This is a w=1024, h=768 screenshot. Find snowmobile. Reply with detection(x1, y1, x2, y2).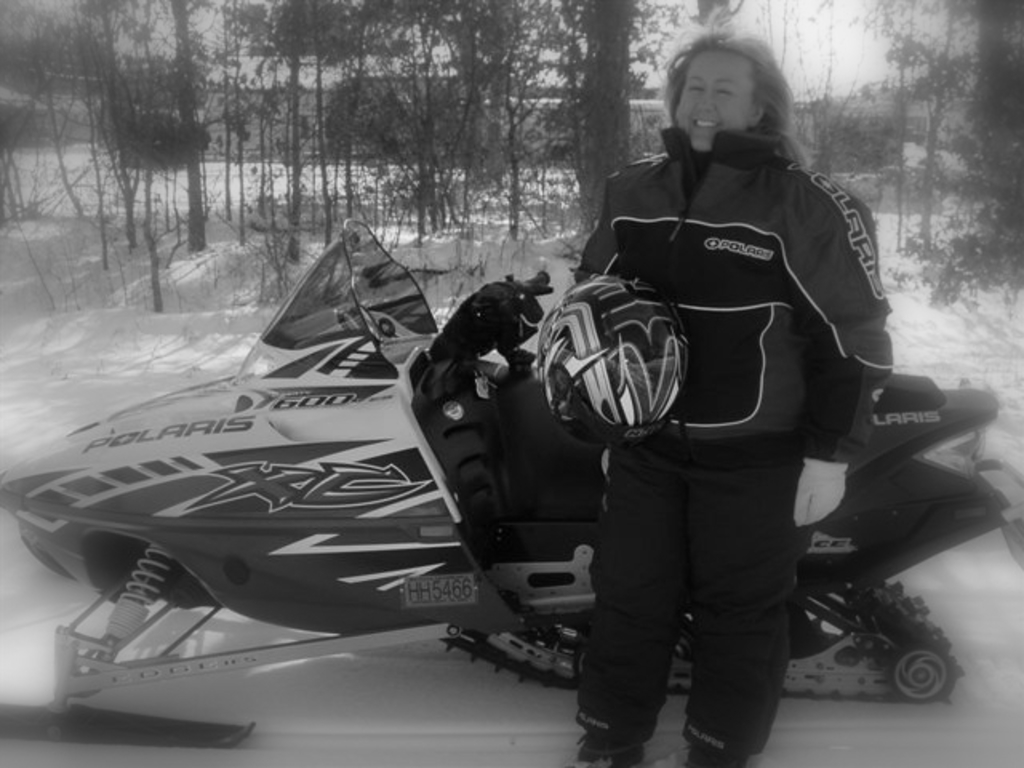
detection(2, 214, 1011, 752).
